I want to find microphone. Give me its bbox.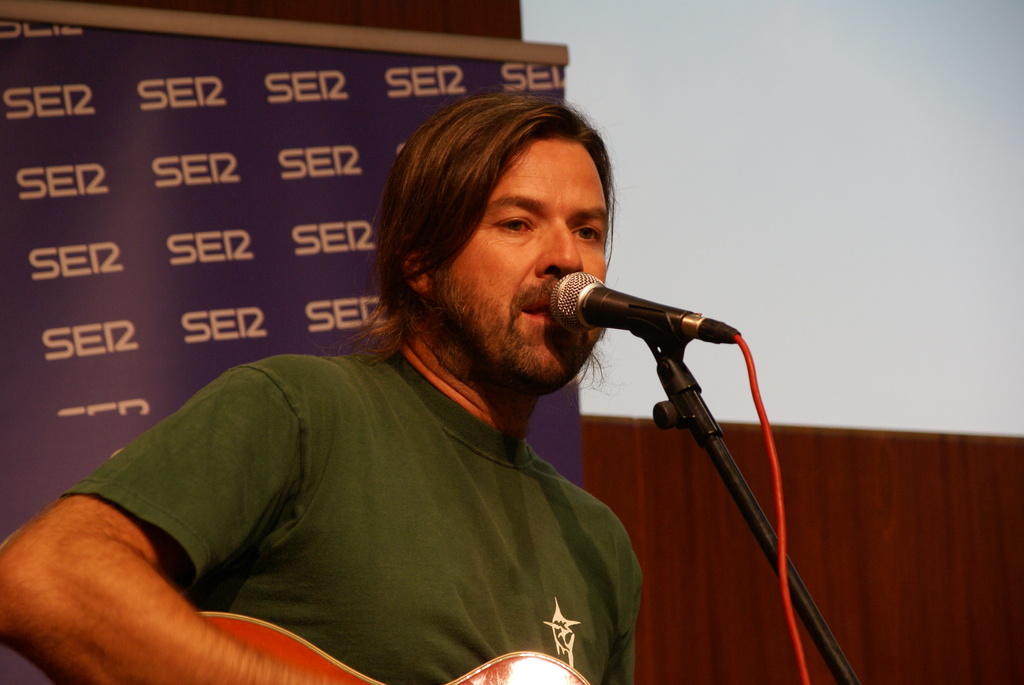
(545, 266, 742, 336).
